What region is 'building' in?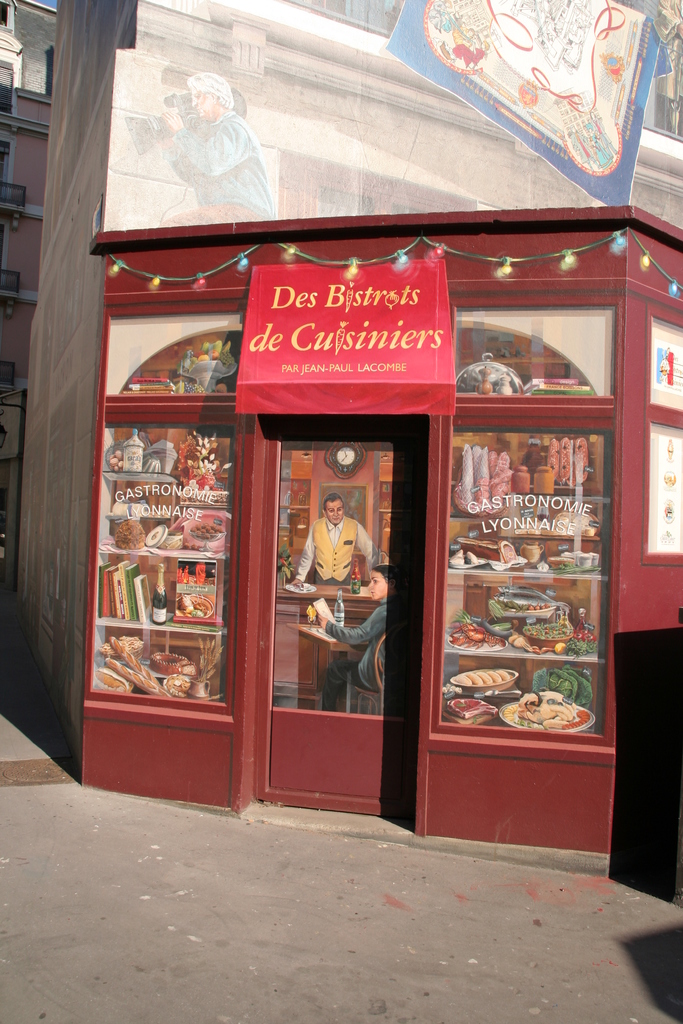
BBox(0, 0, 682, 891).
